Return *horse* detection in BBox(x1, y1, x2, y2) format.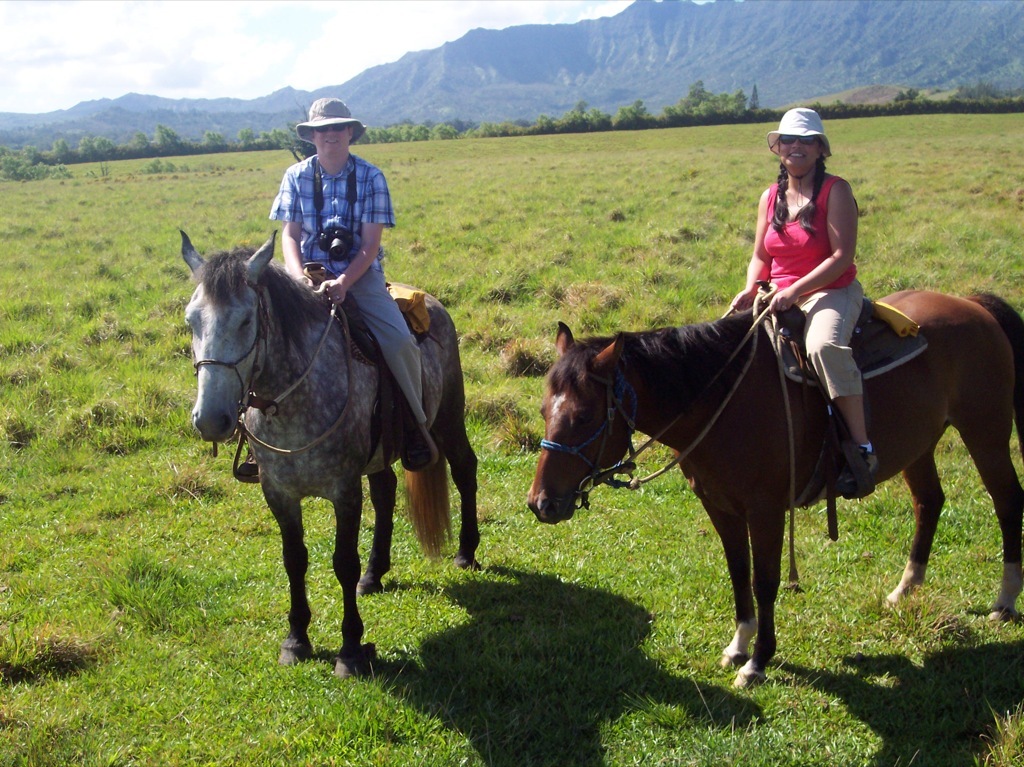
BBox(528, 293, 1023, 692).
